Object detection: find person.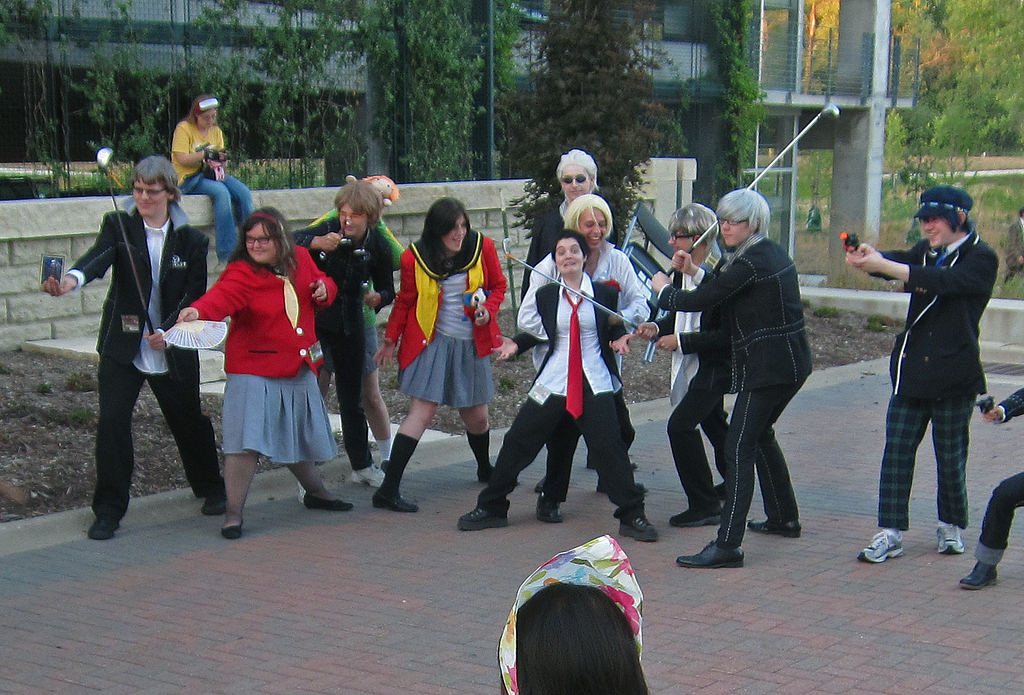
box(637, 200, 735, 531).
